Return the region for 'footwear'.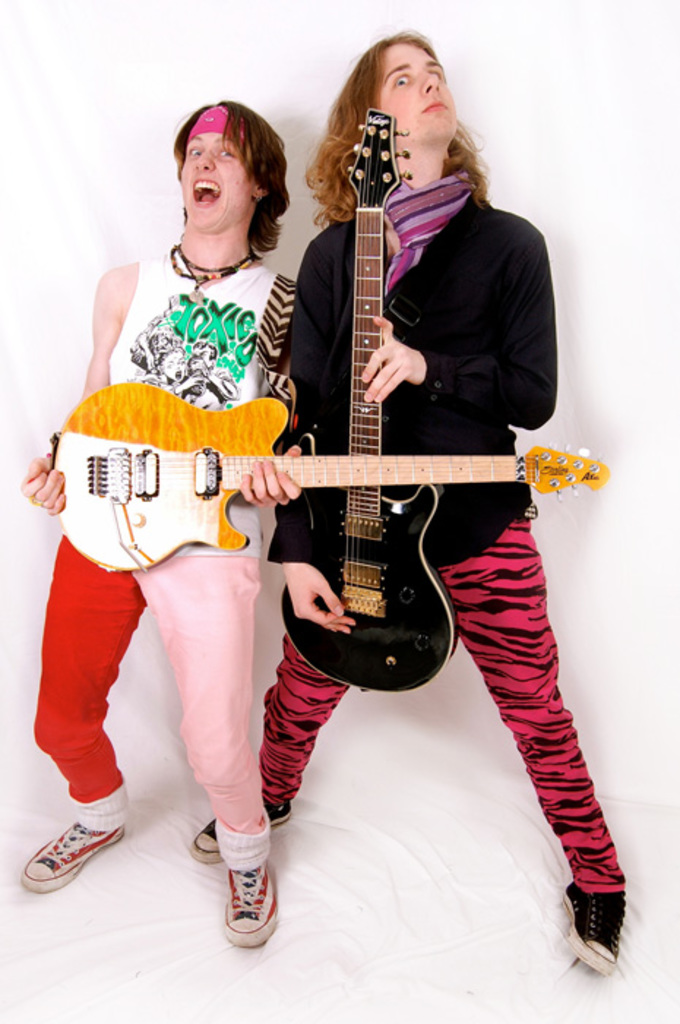
(left=22, top=815, right=121, bottom=891).
